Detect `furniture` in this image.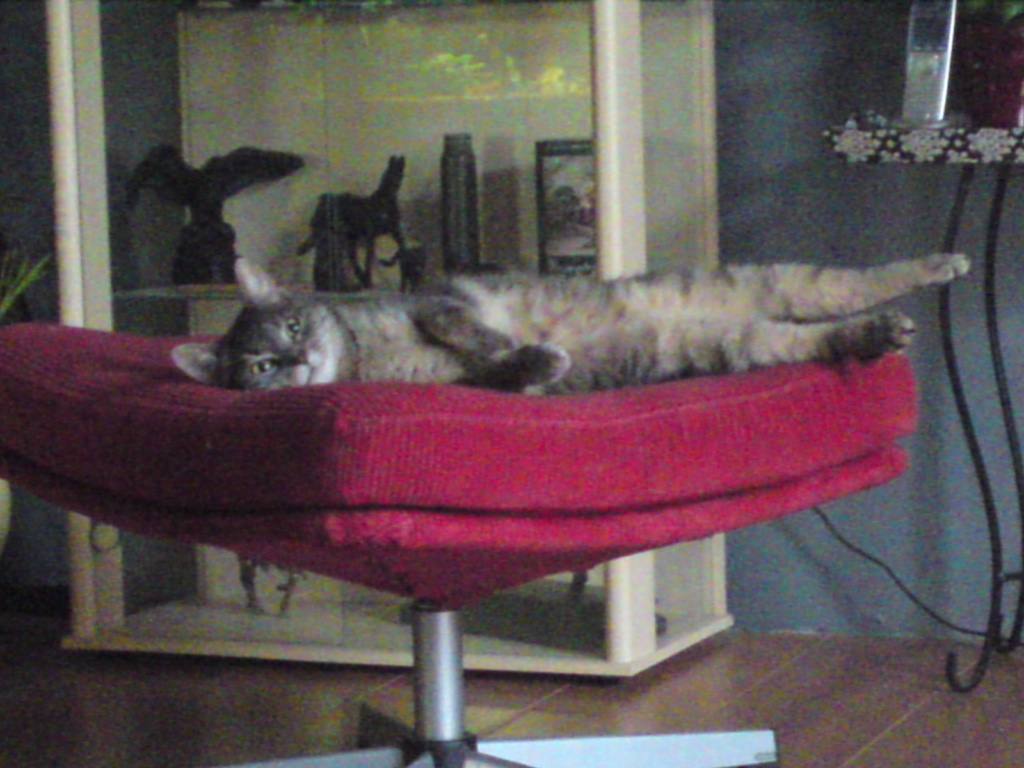
Detection: box(46, 0, 738, 680).
